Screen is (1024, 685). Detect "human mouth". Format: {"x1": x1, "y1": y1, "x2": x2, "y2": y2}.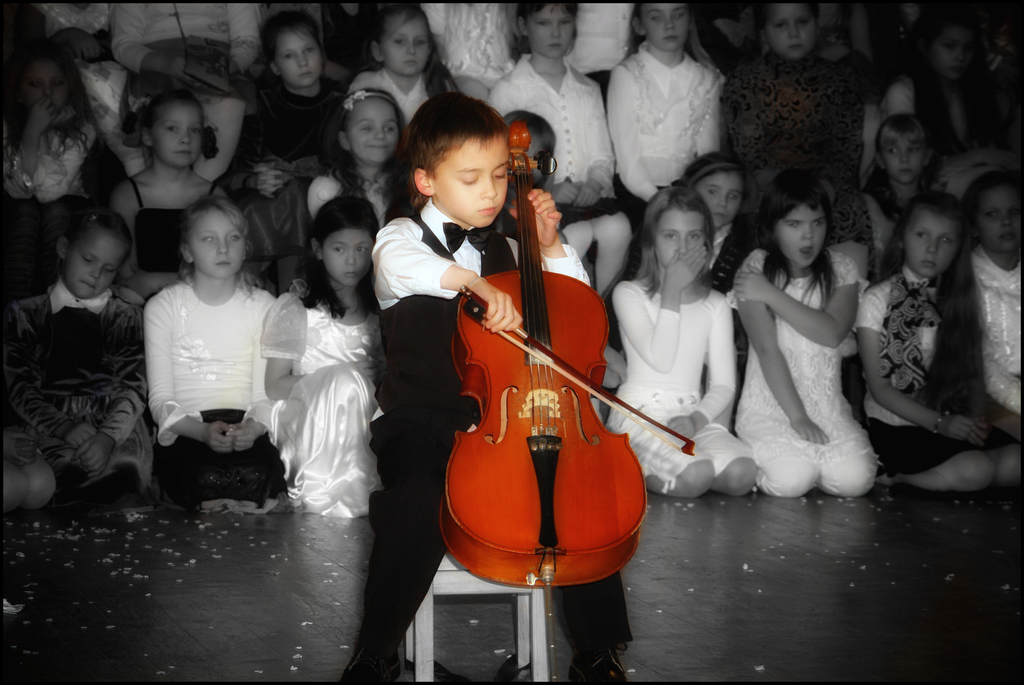
{"x1": 546, "y1": 42, "x2": 563, "y2": 51}.
